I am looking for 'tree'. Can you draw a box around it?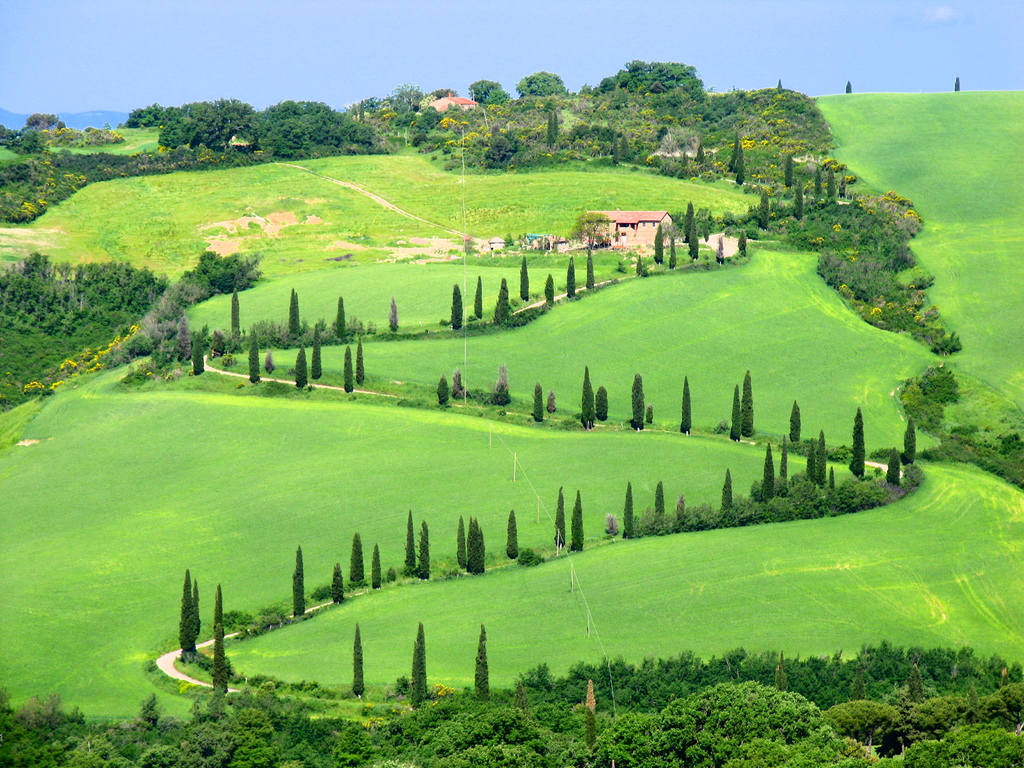
Sure, the bounding box is {"left": 544, "top": 273, "right": 556, "bottom": 305}.
